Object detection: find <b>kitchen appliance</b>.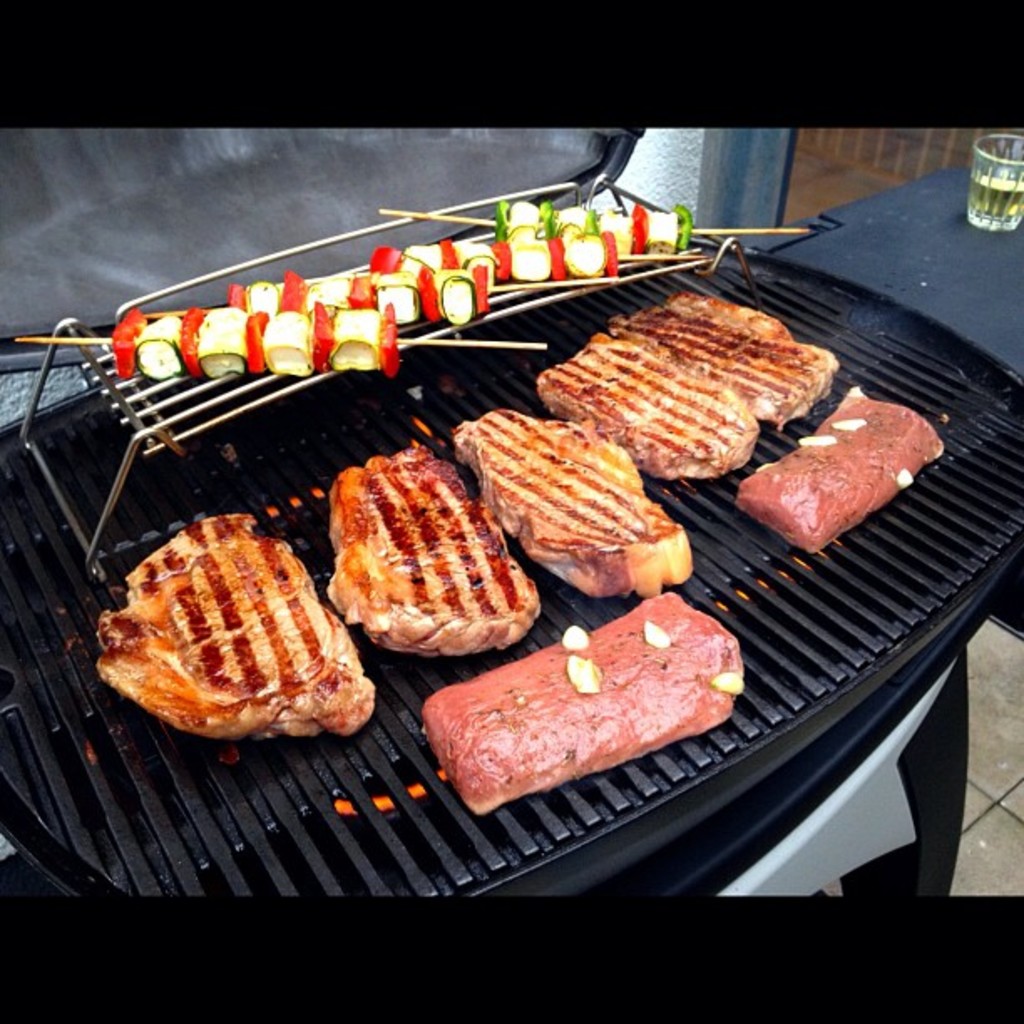
select_region(0, 54, 1023, 964).
